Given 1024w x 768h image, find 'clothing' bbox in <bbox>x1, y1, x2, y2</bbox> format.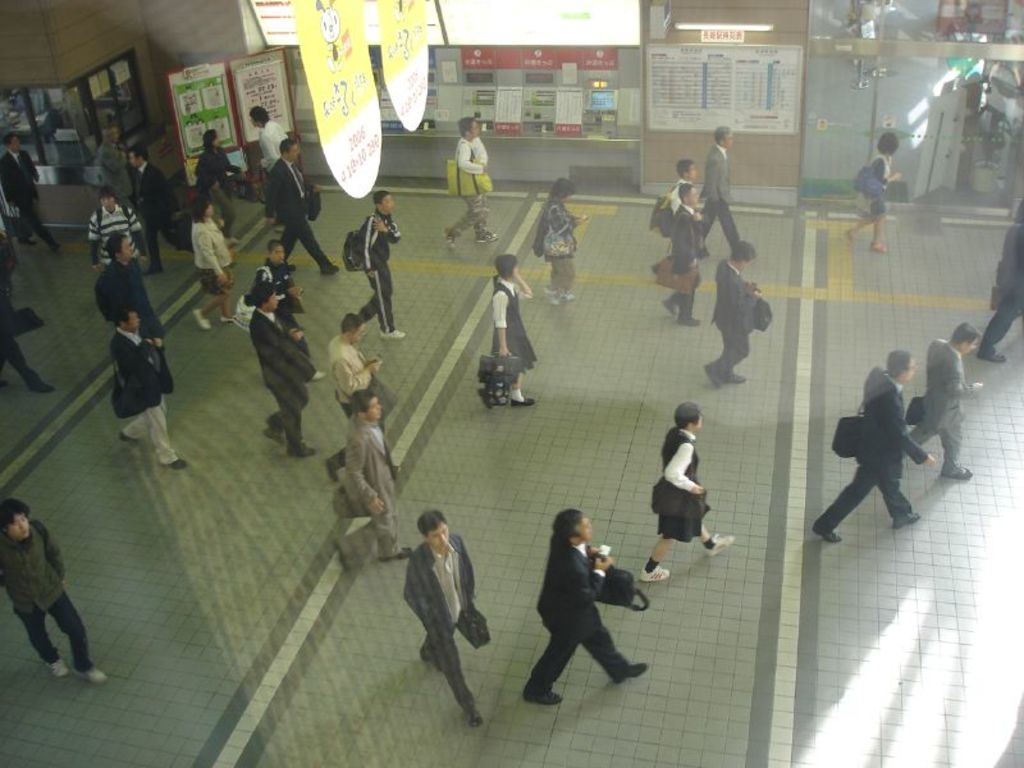
<bbox>361, 212, 404, 333</bbox>.
